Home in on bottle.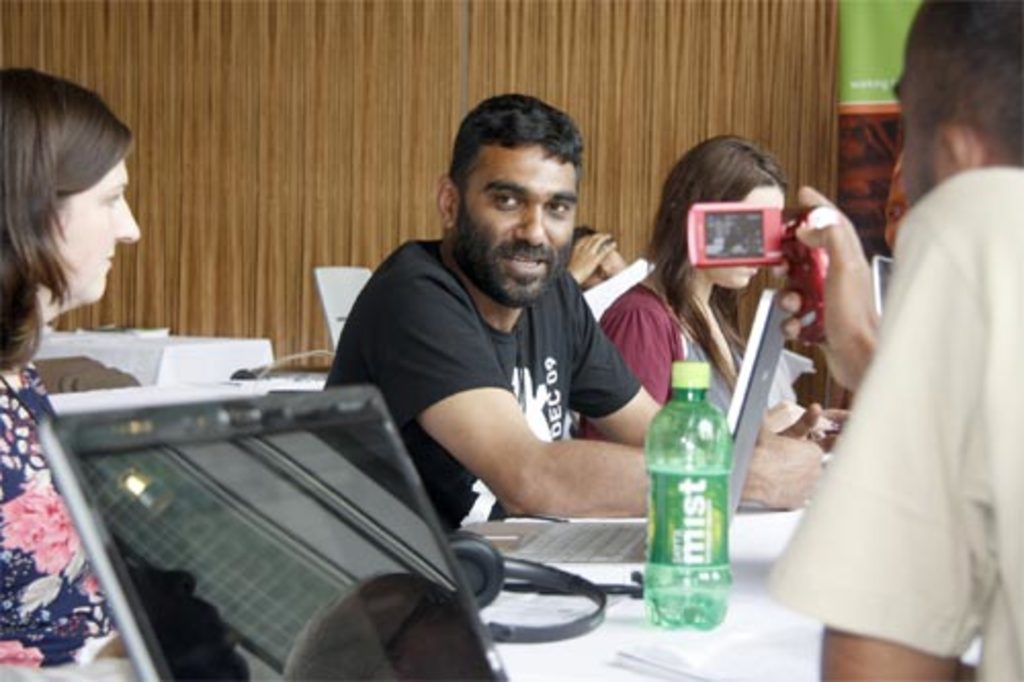
Homed in at l=639, t=371, r=739, b=625.
